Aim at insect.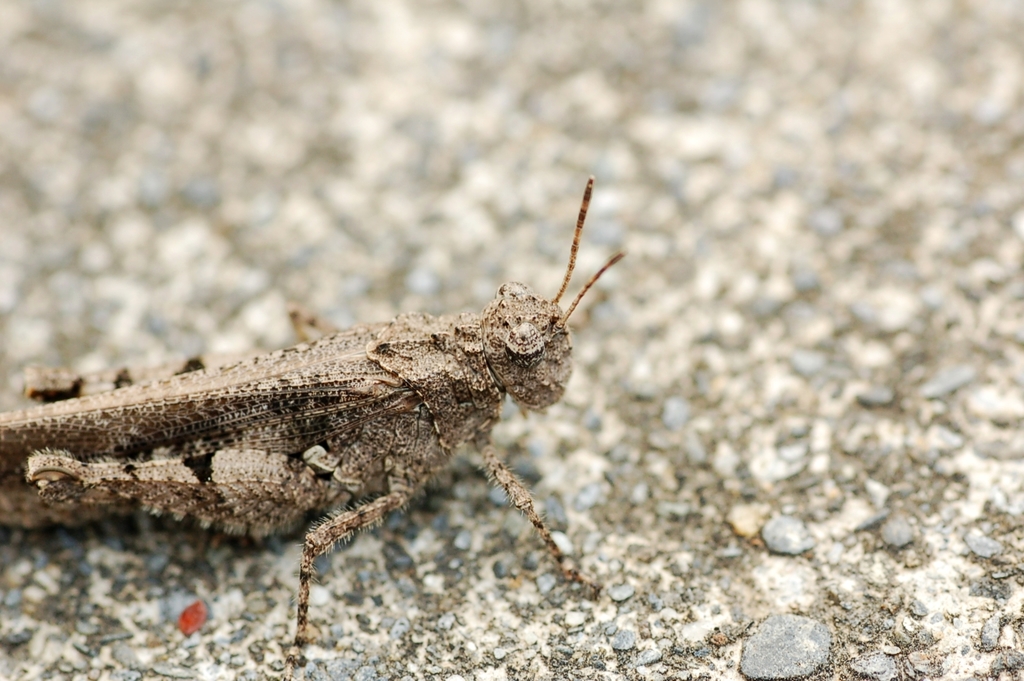
Aimed at box=[0, 178, 628, 680].
